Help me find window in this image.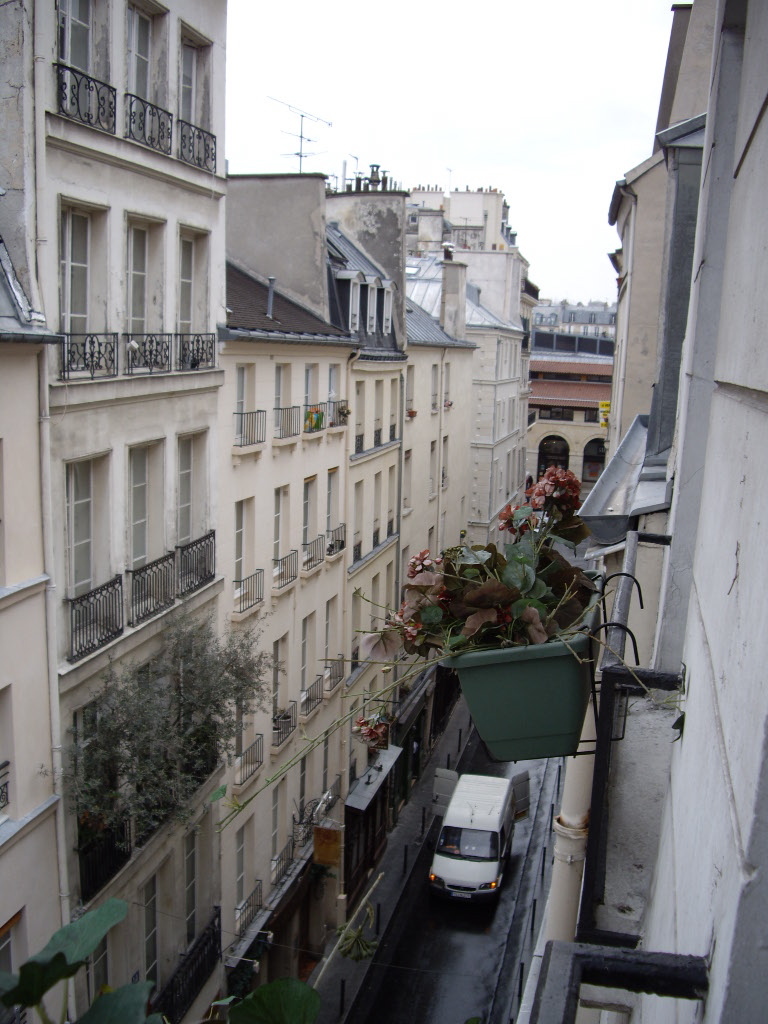
Found it: l=431, t=437, r=442, b=497.
